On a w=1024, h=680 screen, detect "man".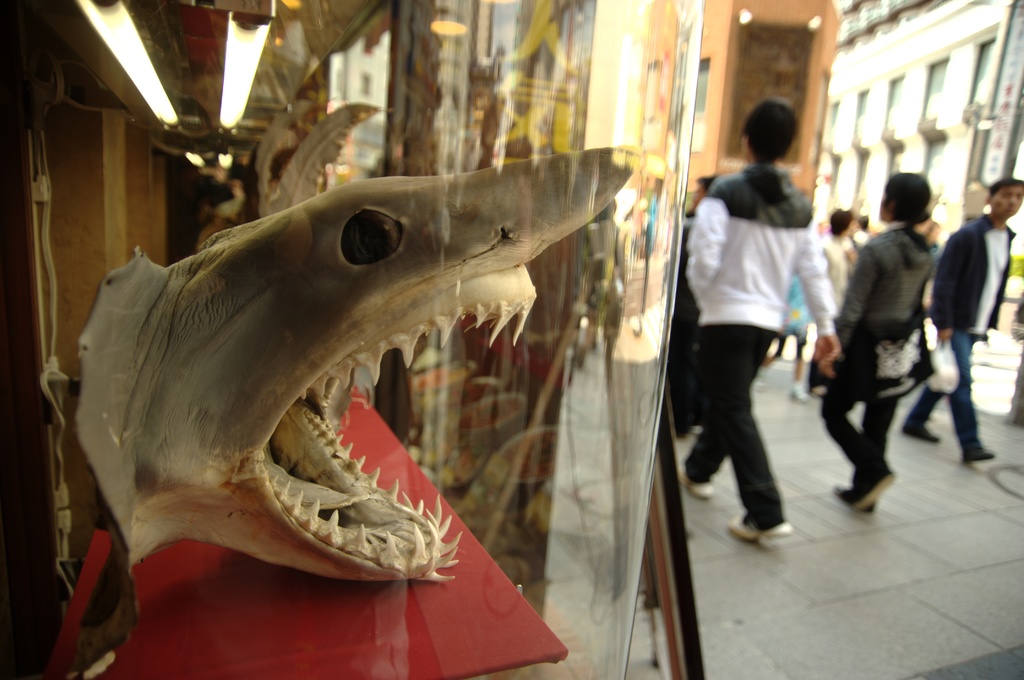
[897, 174, 1023, 464].
